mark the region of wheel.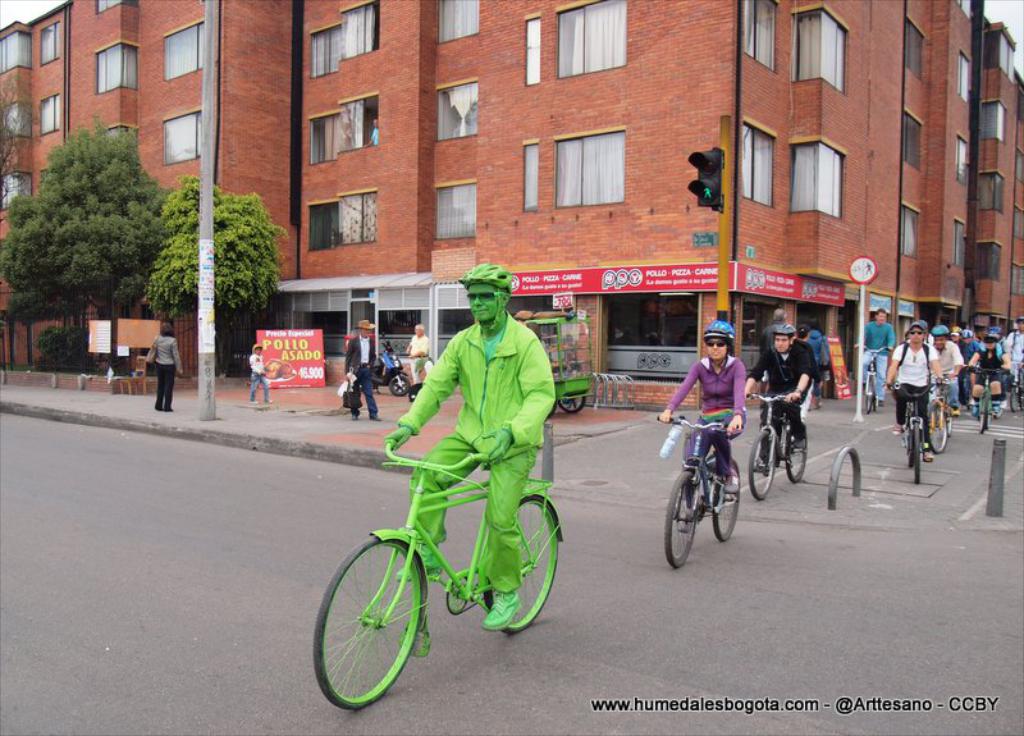
Region: [left=865, top=376, right=876, bottom=412].
